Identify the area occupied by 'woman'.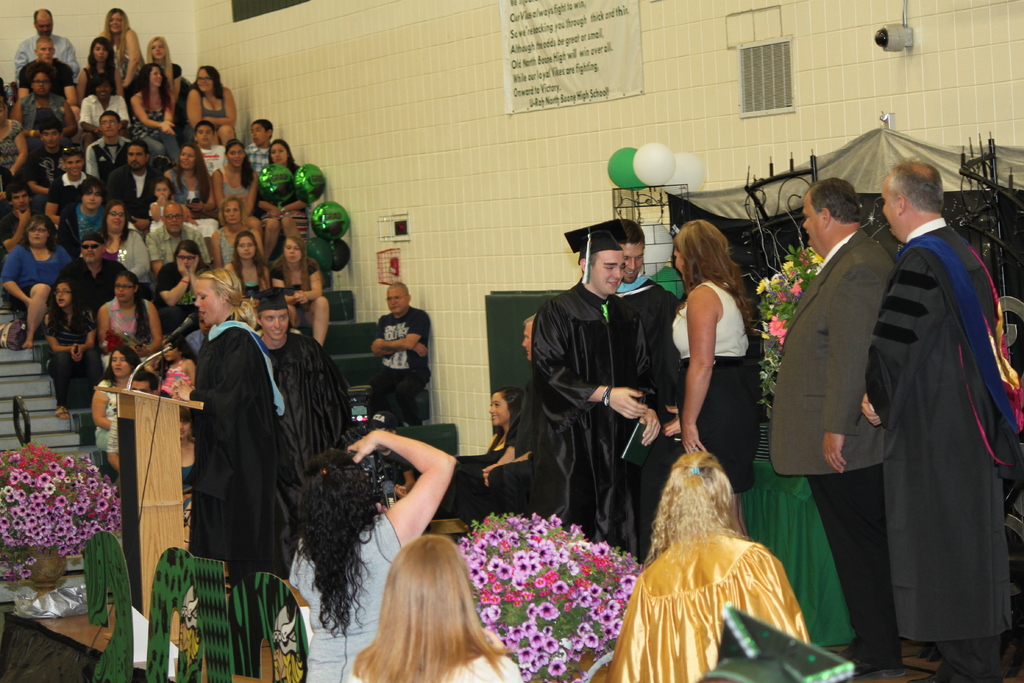
Area: <region>209, 143, 255, 215</region>.
